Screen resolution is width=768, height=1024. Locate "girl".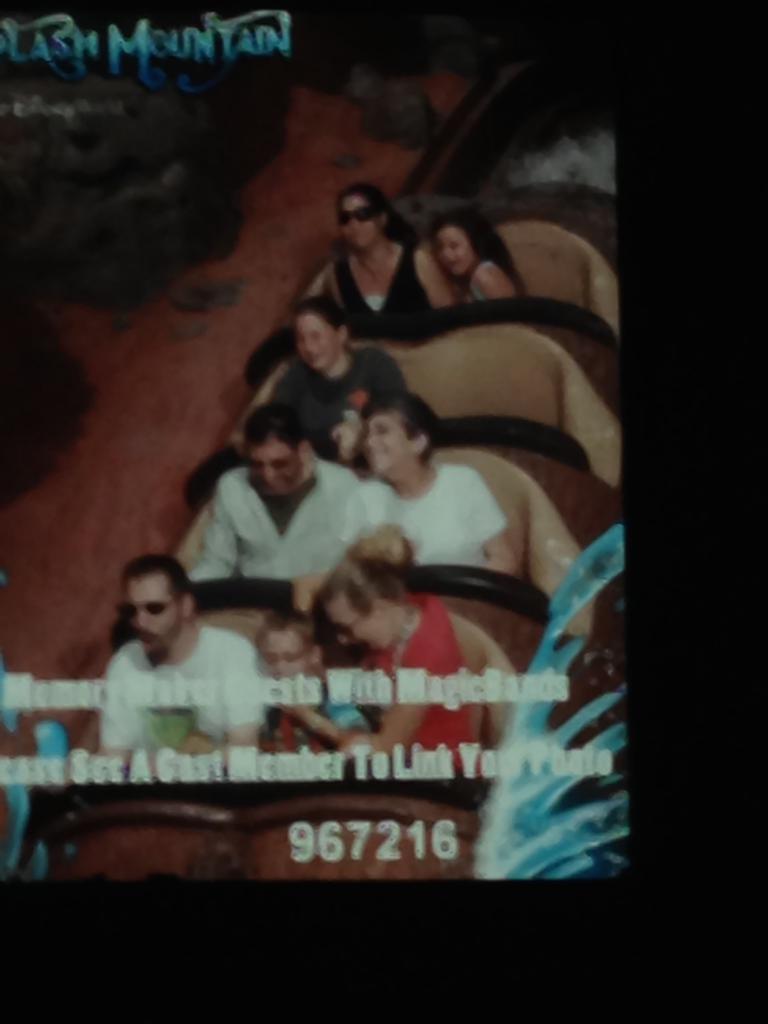
431/211/529/302.
